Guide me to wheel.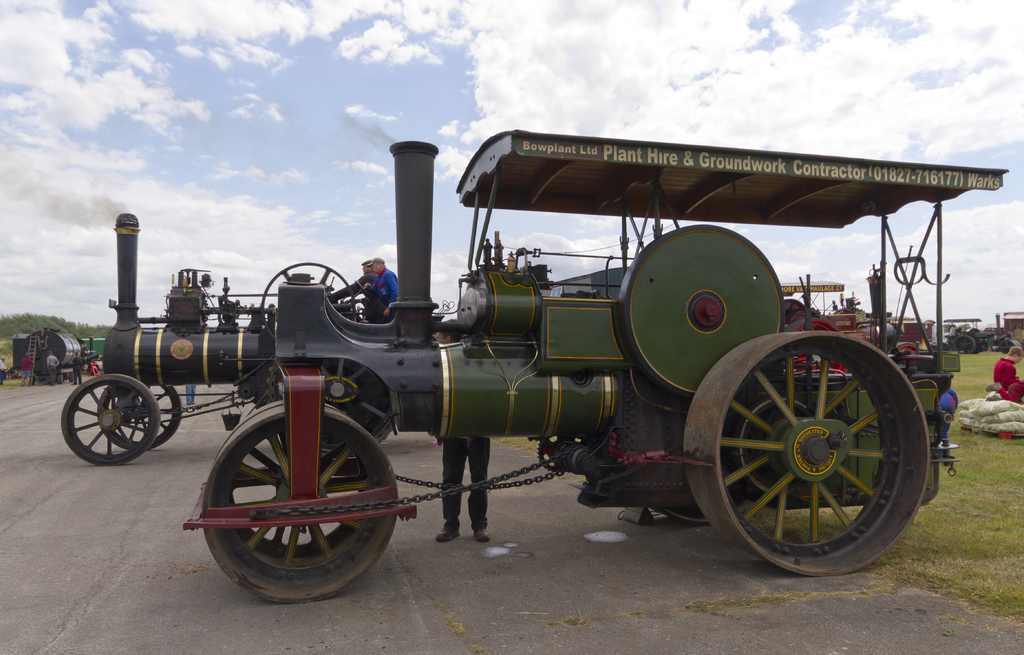
Guidance: <bbox>203, 396, 412, 602</bbox>.
